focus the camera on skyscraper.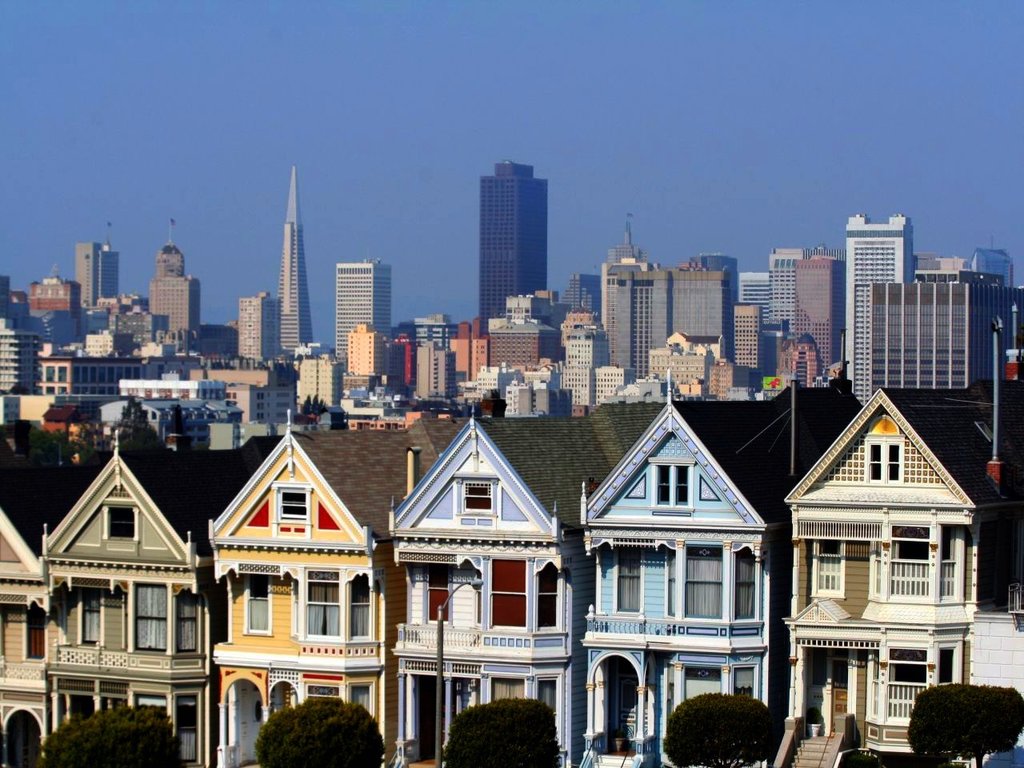
Focus region: <box>738,272,774,358</box>.
